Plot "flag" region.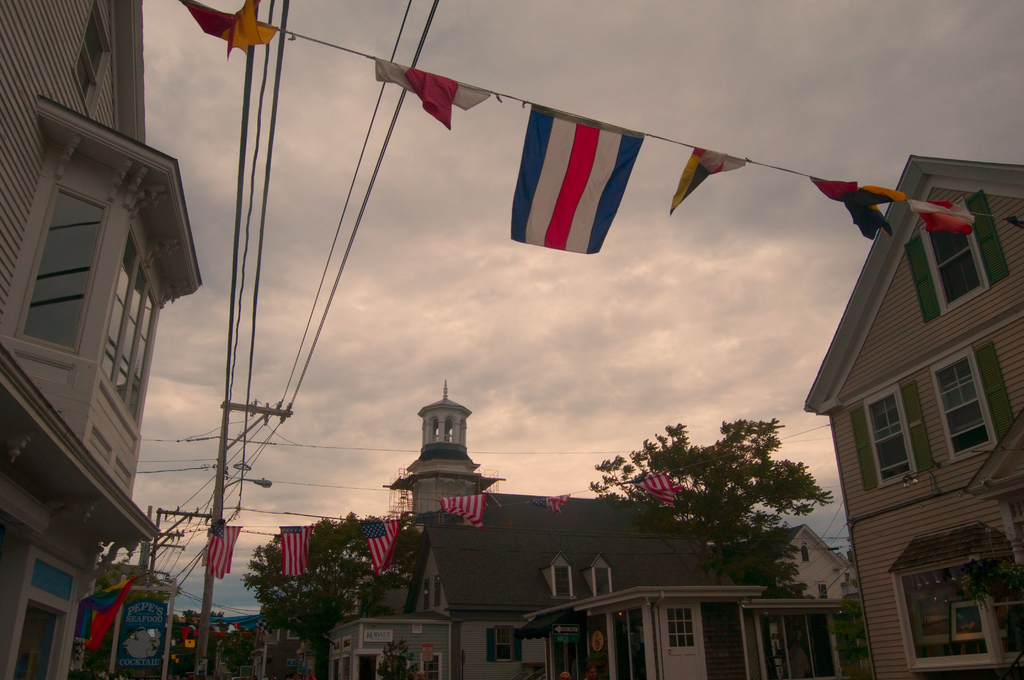
Plotted at (left=906, top=196, right=964, bottom=252).
